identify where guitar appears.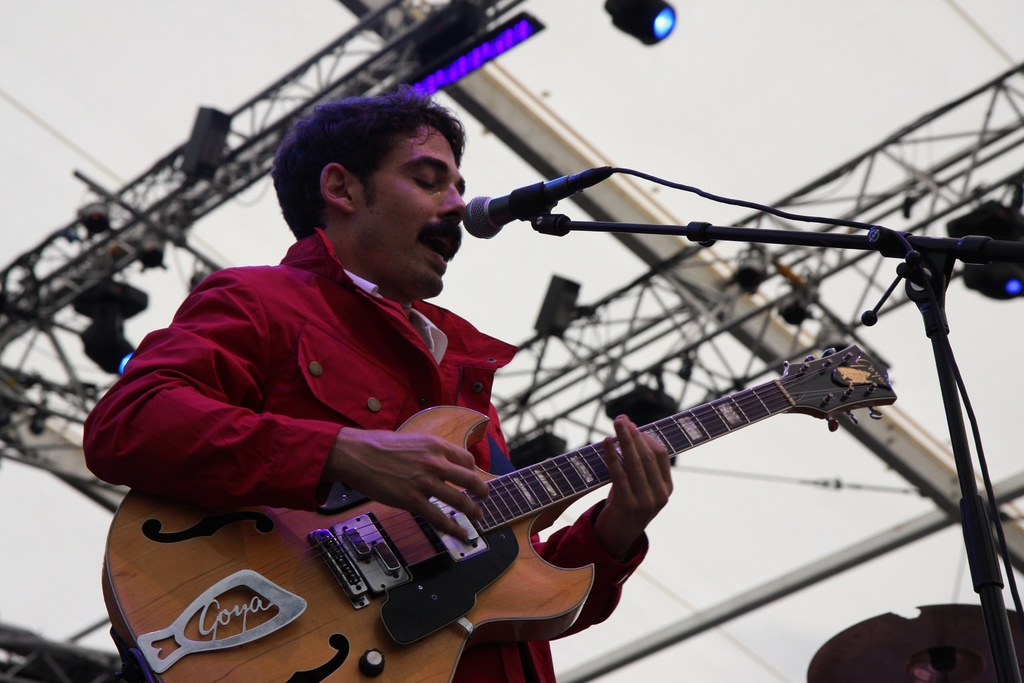
Appears at box=[95, 336, 892, 682].
